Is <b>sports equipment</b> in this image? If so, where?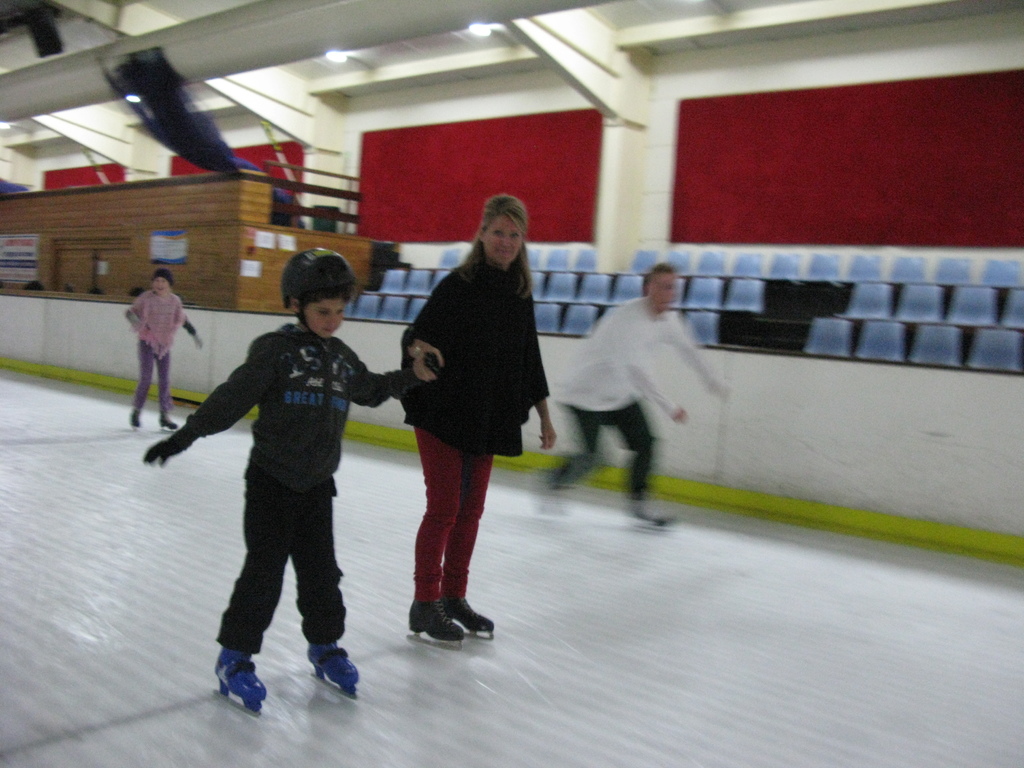
Yes, at x1=401 y1=596 x2=470 y2=651.
